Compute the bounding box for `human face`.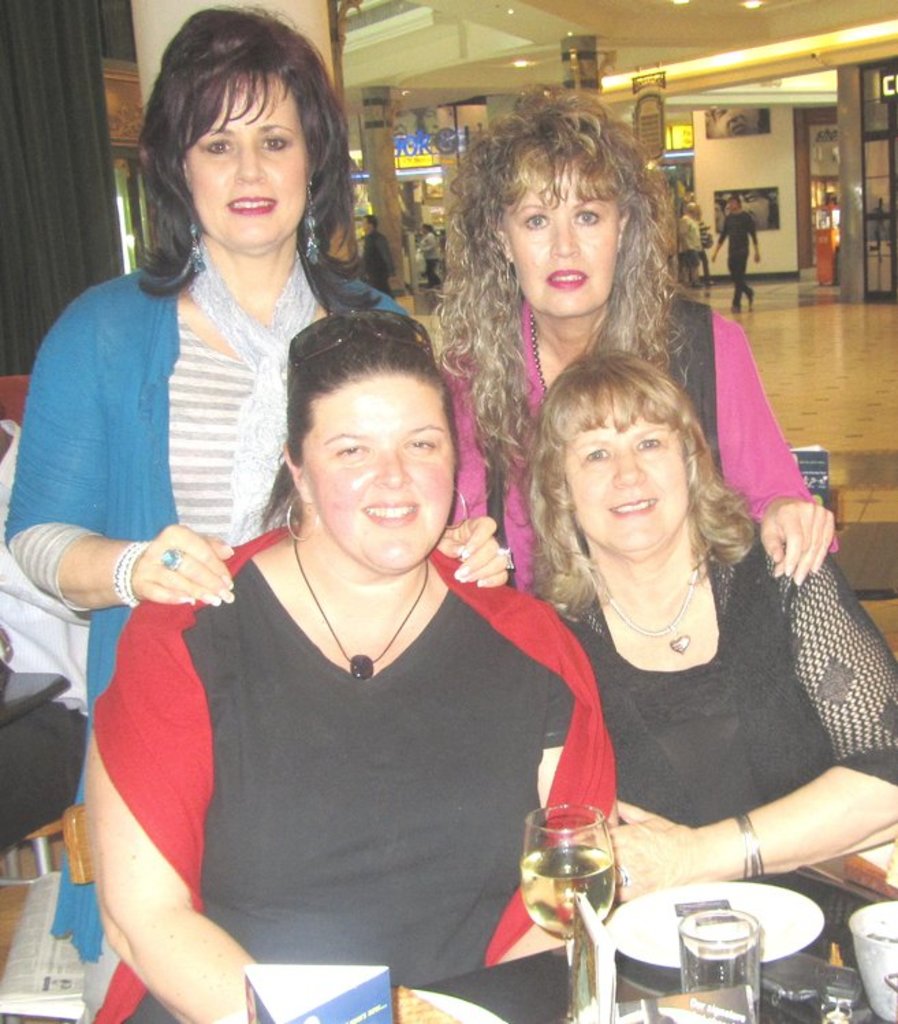
[504,167,625,309].
